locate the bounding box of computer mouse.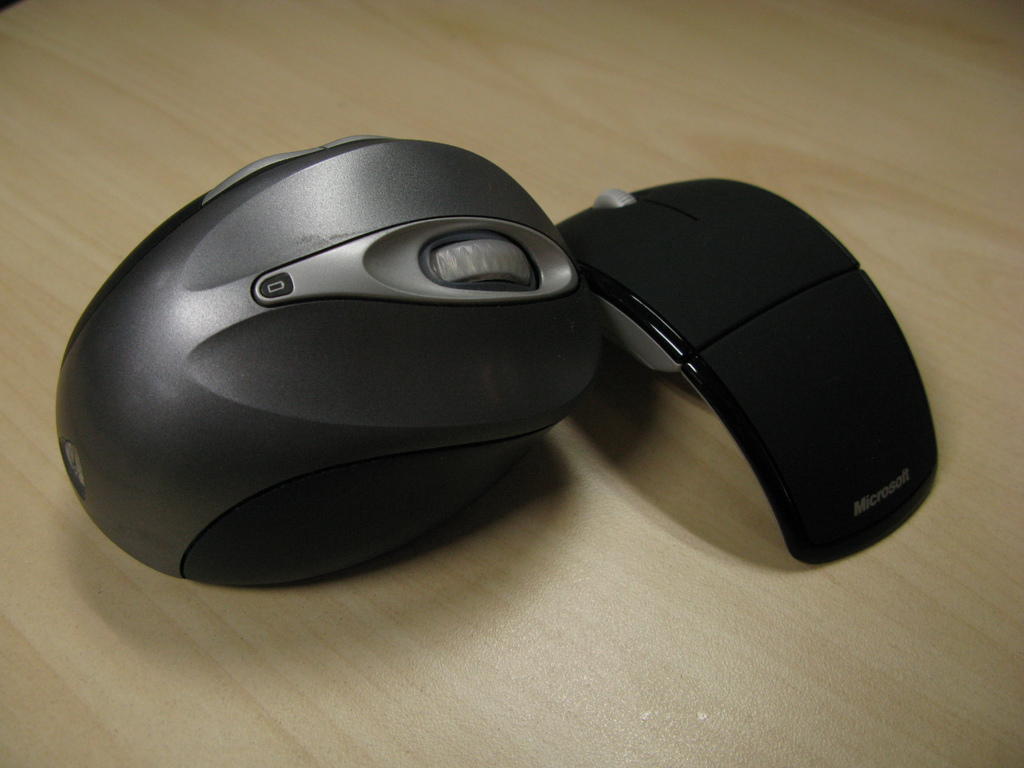
Bounding box: [left=52, top=126, right=611, bottom=592].
